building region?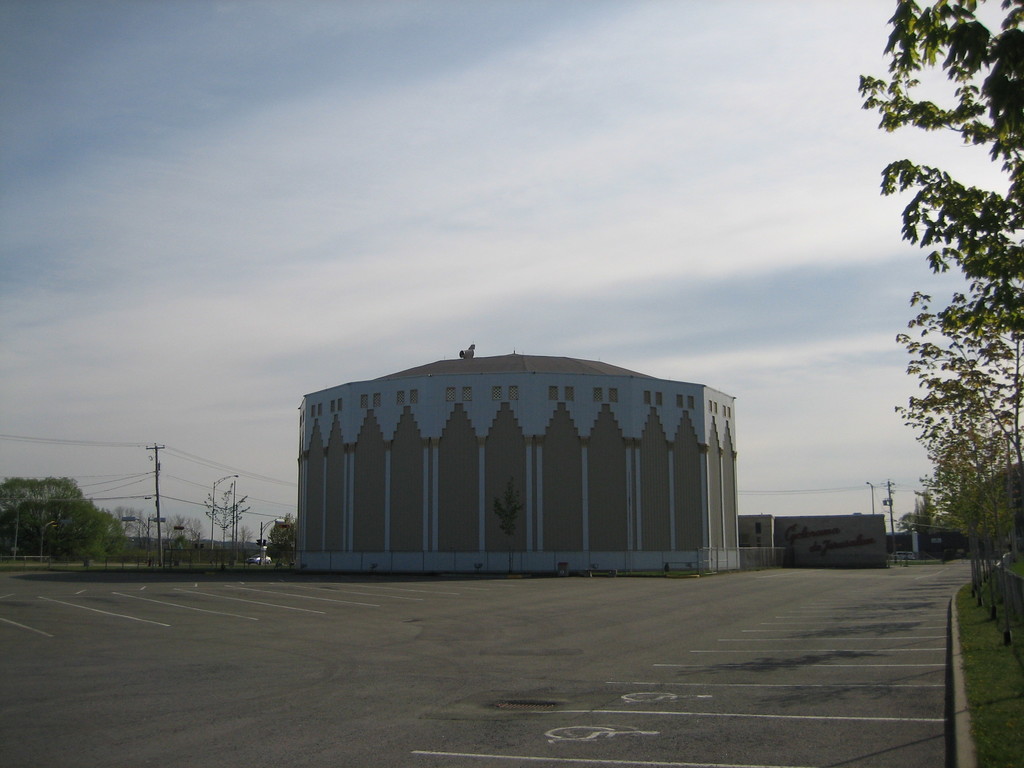
x1=743 y1=515 x2=896 y2=560
